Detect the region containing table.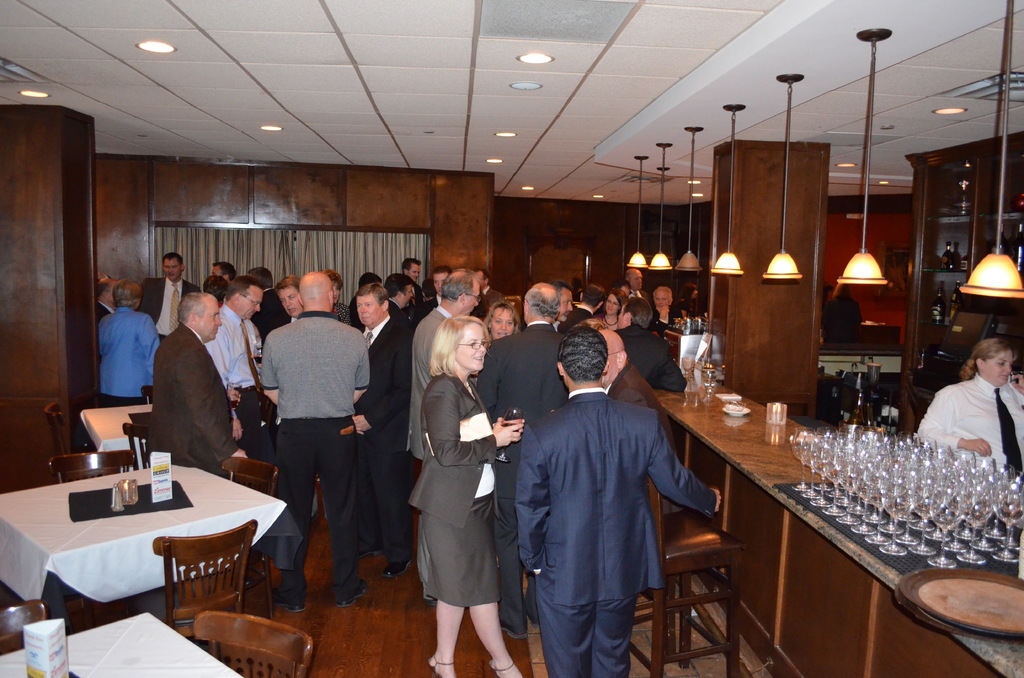
(15,458,285,640).
